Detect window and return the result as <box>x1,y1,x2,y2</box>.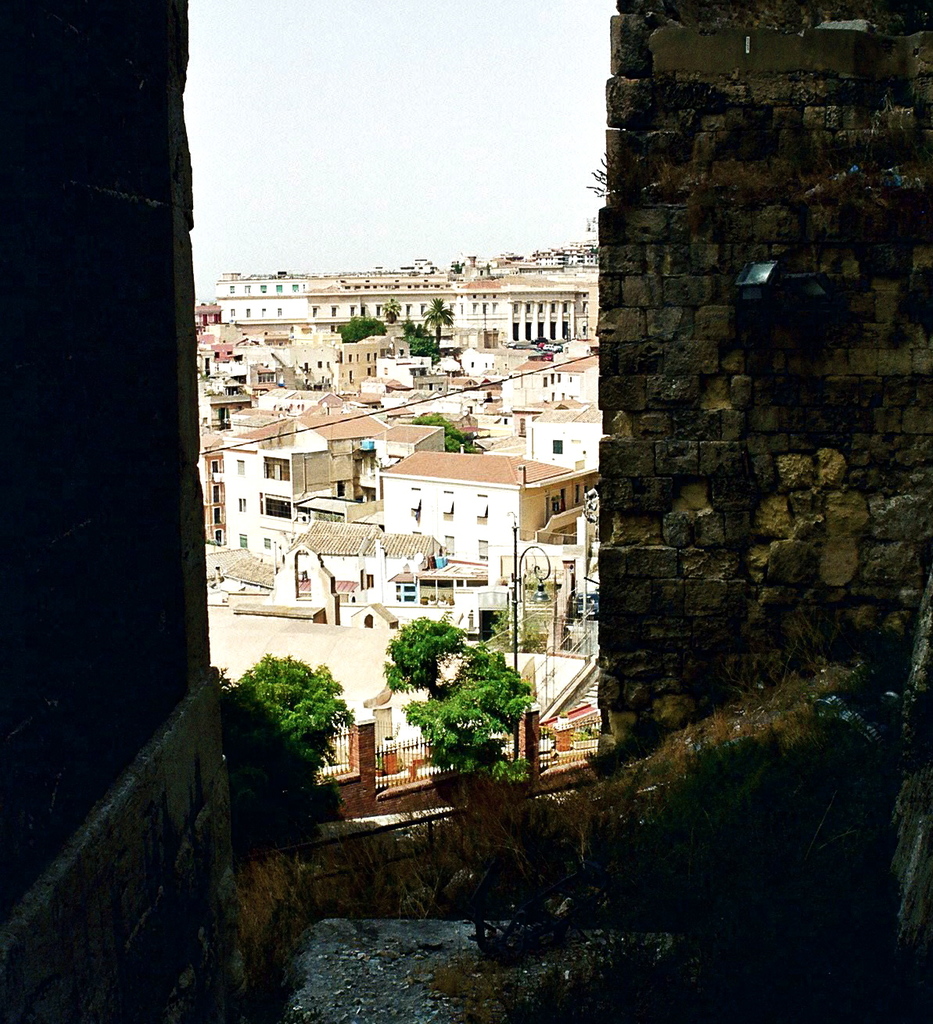
<box>350,307,355,317</box>.
